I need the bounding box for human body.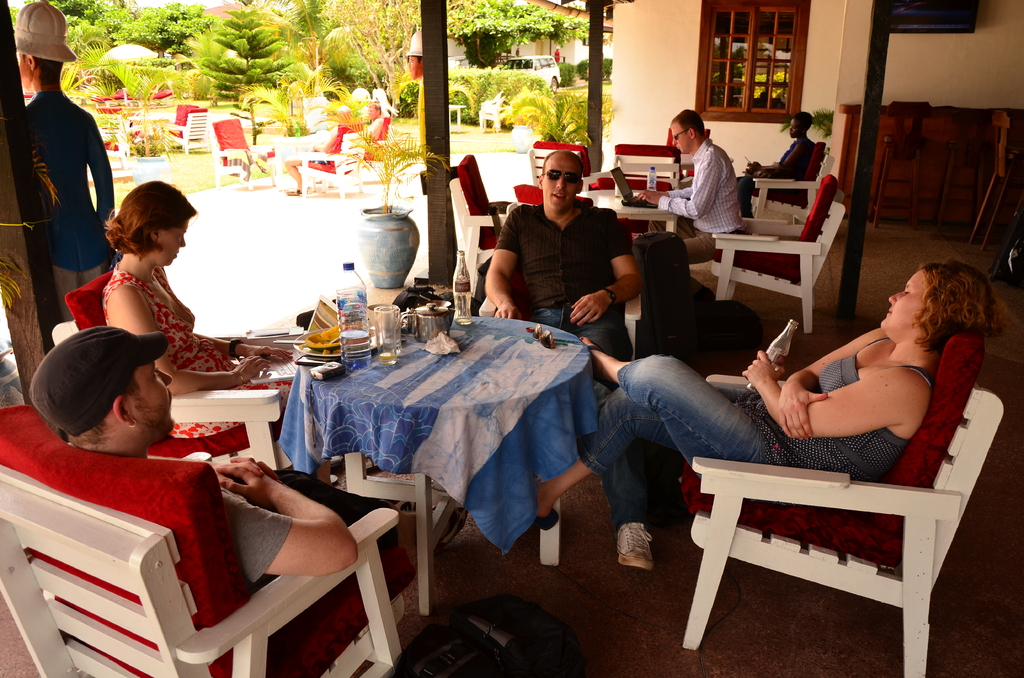
Here it is: (x1=736, y1=104, x2=821, y2=202).
